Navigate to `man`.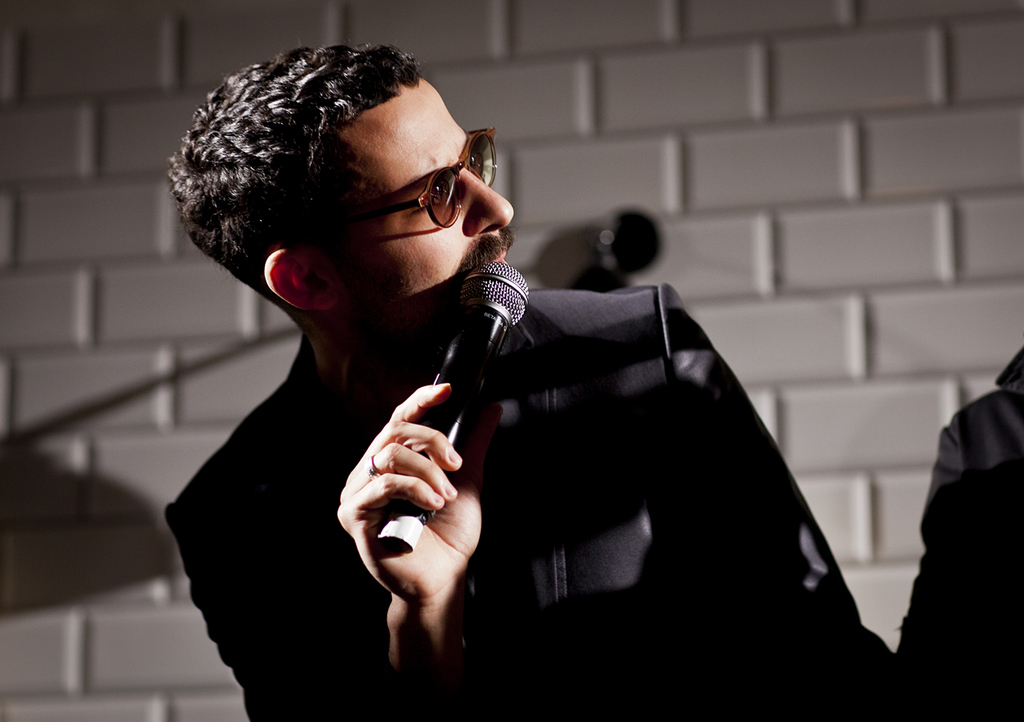
Navigation target: [889, 346, 1023, 721].
